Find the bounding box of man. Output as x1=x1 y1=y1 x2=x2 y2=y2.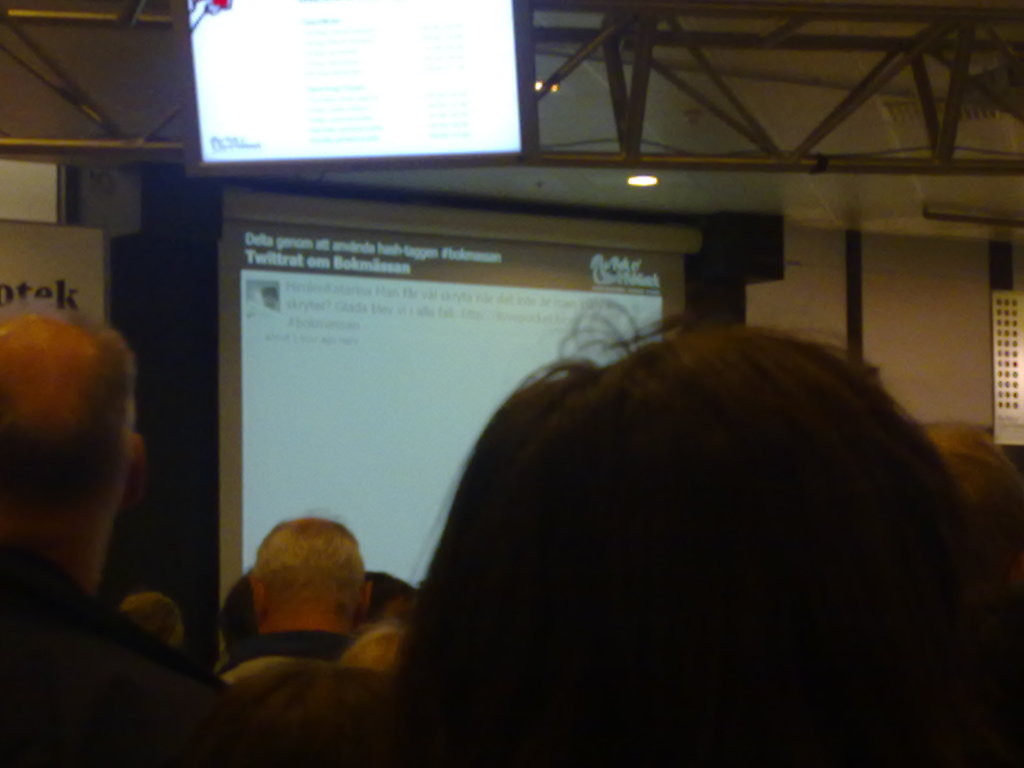
x1=0 y1=280 x2=199 y2=716.
